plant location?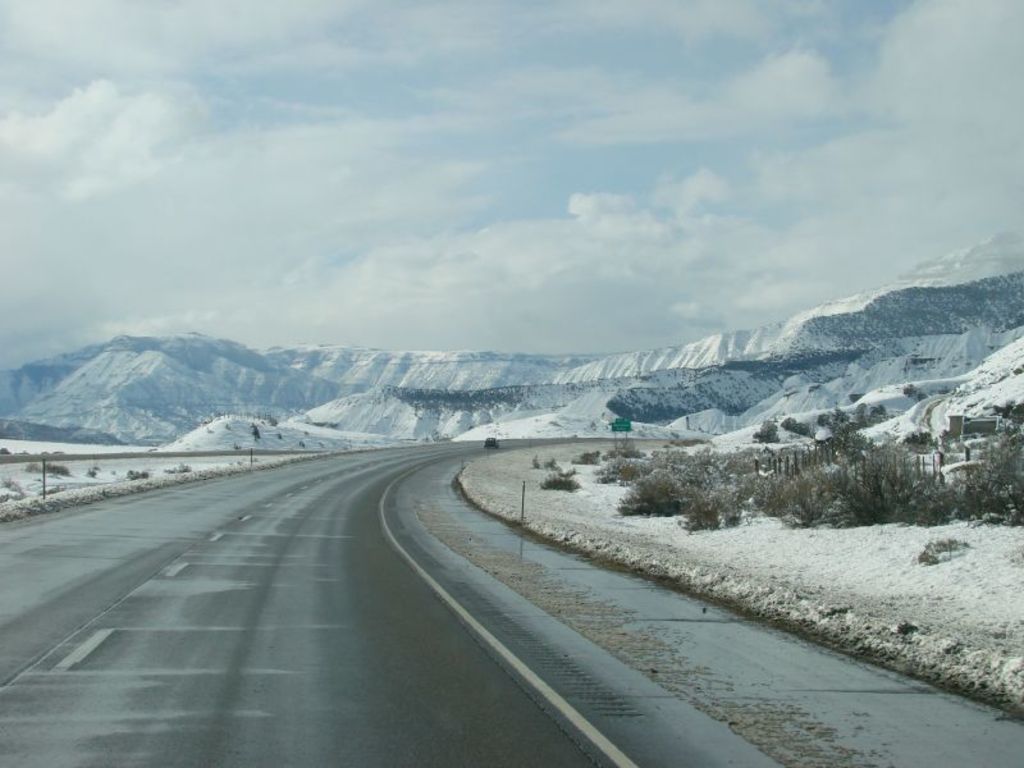
[663,433,705,447]
